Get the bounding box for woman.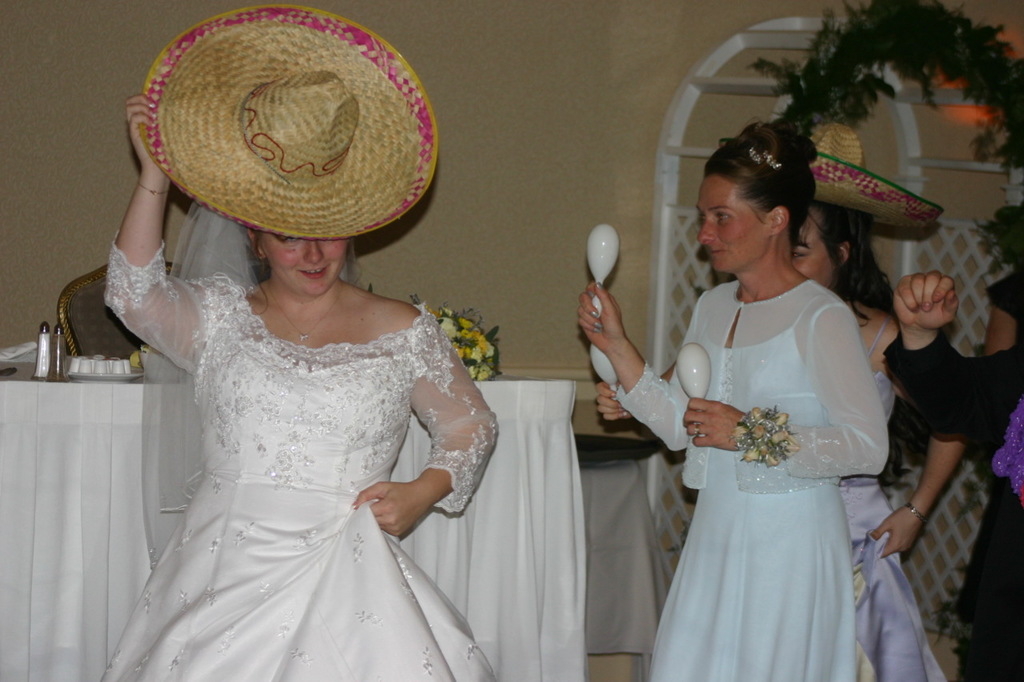
980, 202, 1023, 357.
